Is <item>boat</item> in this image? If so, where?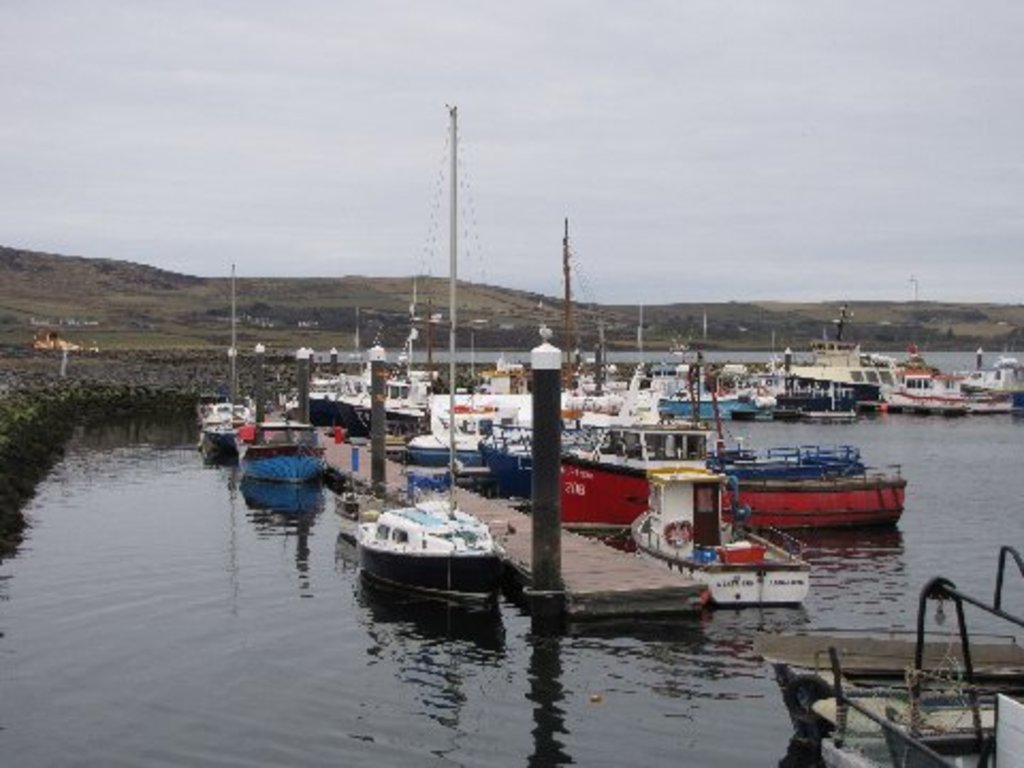
Yes, at select_region(192, 390, 258, 429).
